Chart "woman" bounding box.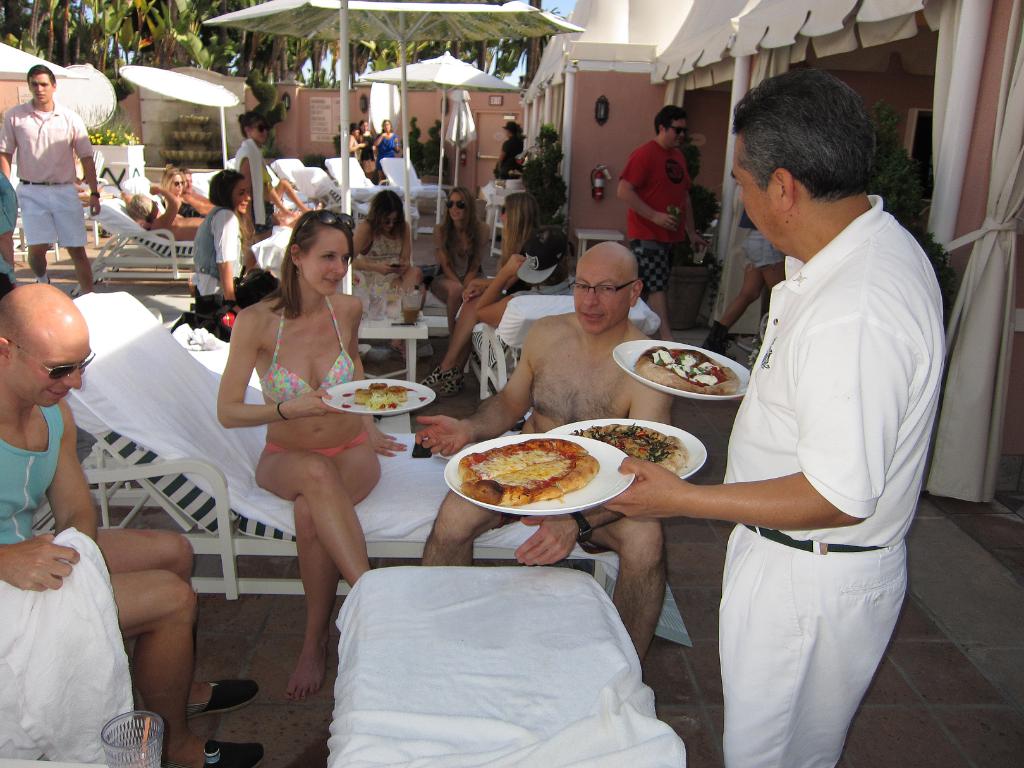
Charted: (376, 115, 403, 157).
